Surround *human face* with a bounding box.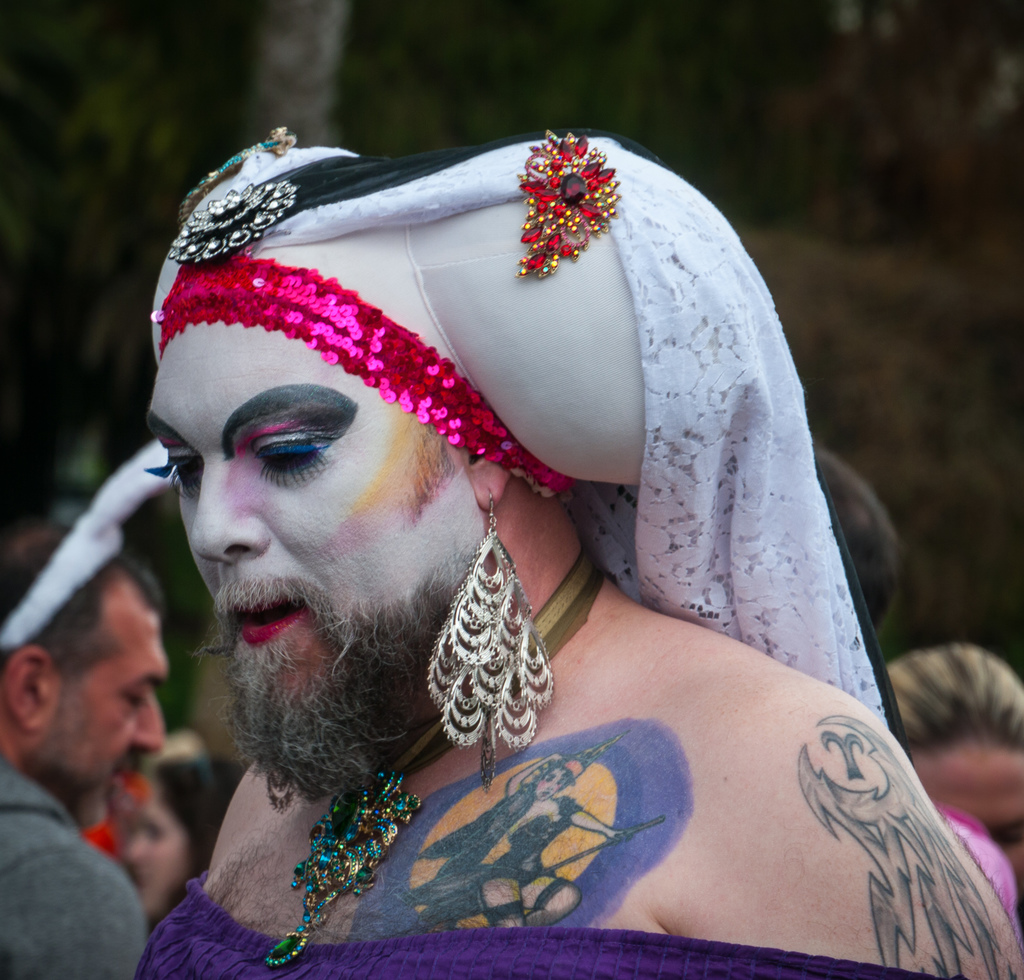
detection(51, 583, 161, 818).
